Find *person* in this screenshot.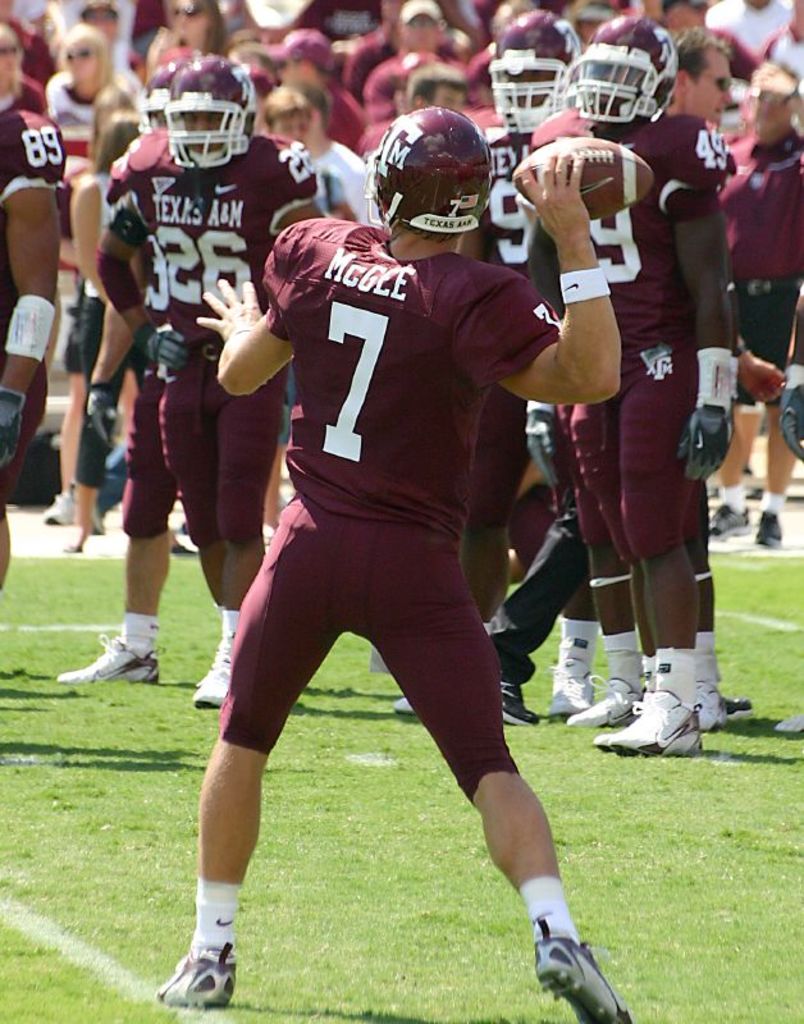
The bounding box for *person* is bbox=[201, 78, 595, 1023].
